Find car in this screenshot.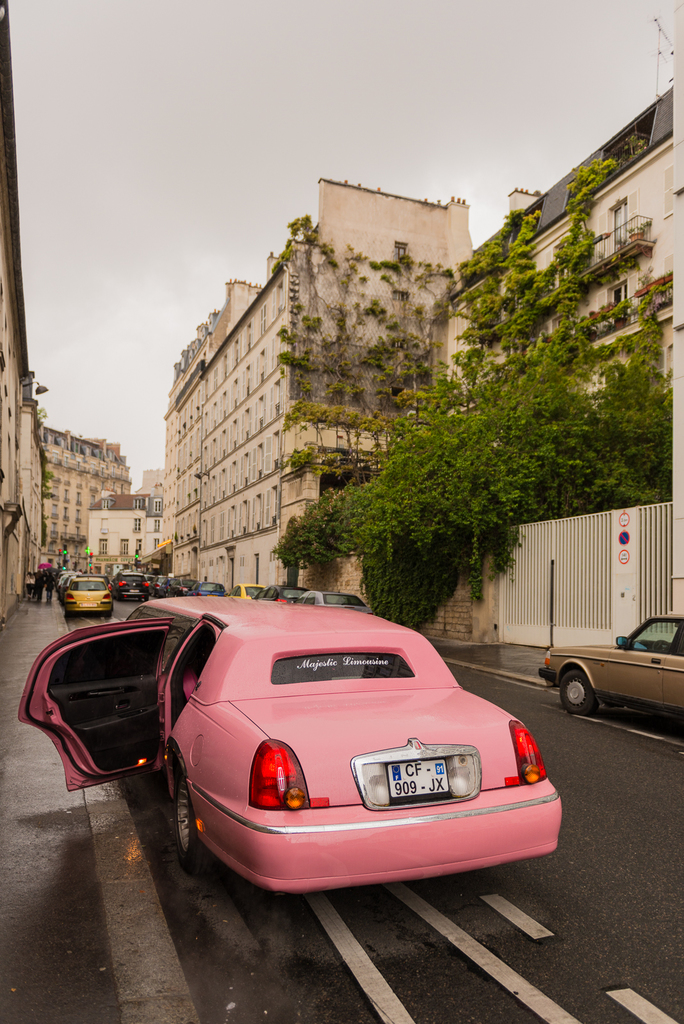
The bounding box for car is Rect(231, 581, 266, 595).
